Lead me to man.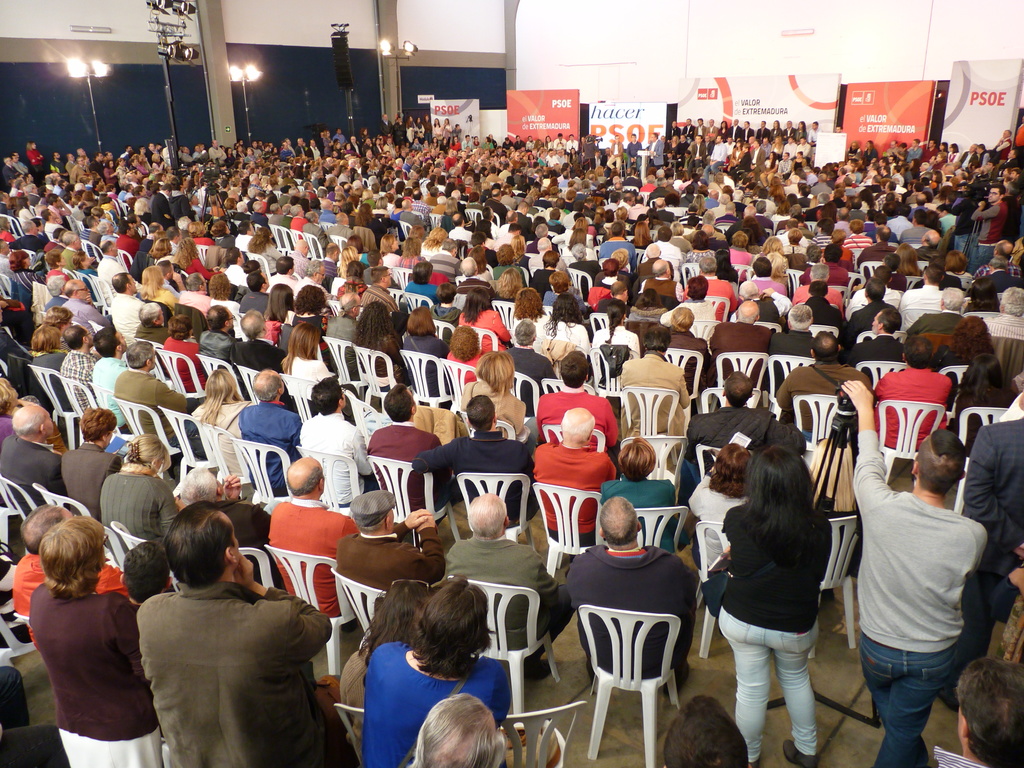
Lead to (766,303,820,392).
